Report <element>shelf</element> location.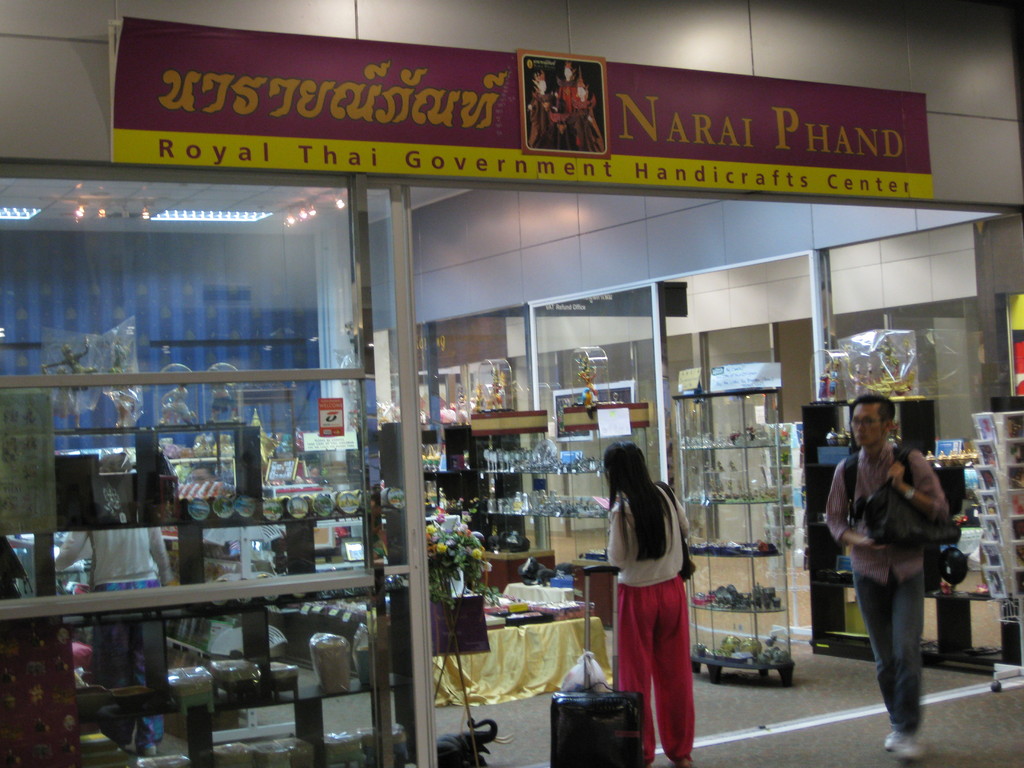
Report: pyautogui.locateOnScreen(675, 384, 799, 682).
